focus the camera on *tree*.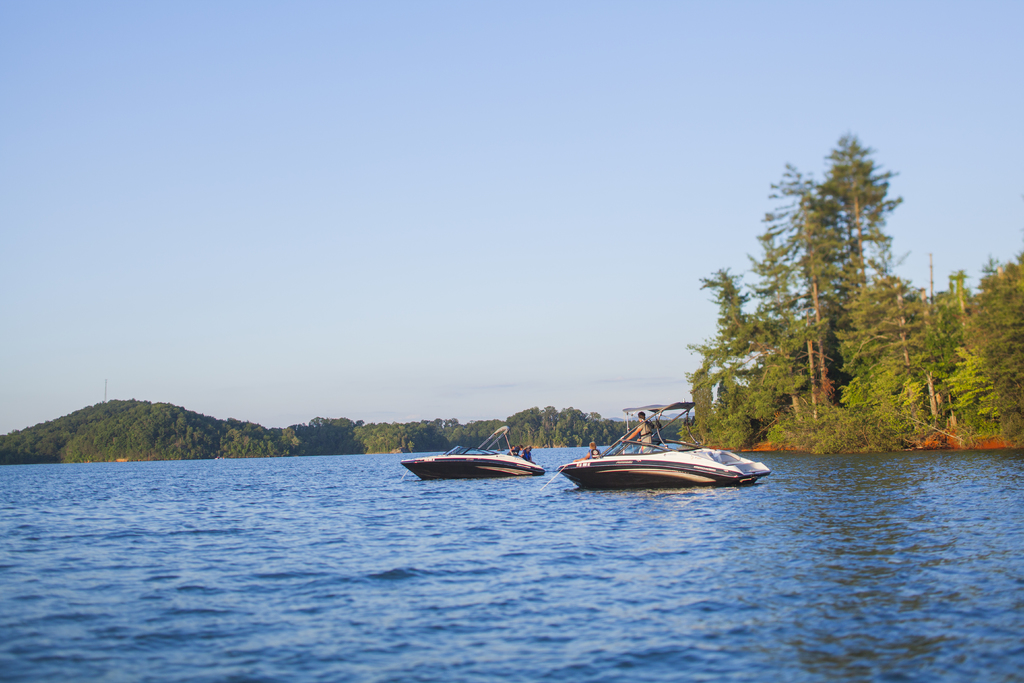
Focus region: box(211, 412, 294, 467).
